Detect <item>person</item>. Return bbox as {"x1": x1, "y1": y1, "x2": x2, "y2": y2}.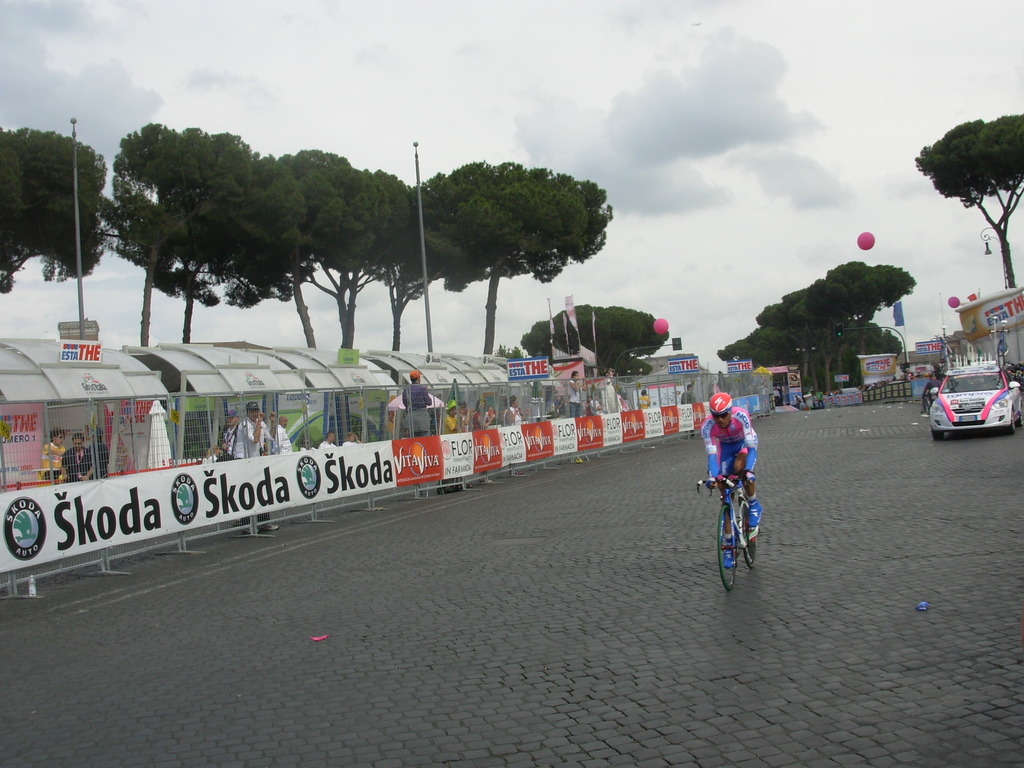
{"x1": 236, "y1": 399, "x2": 275, "y2": 531}.
